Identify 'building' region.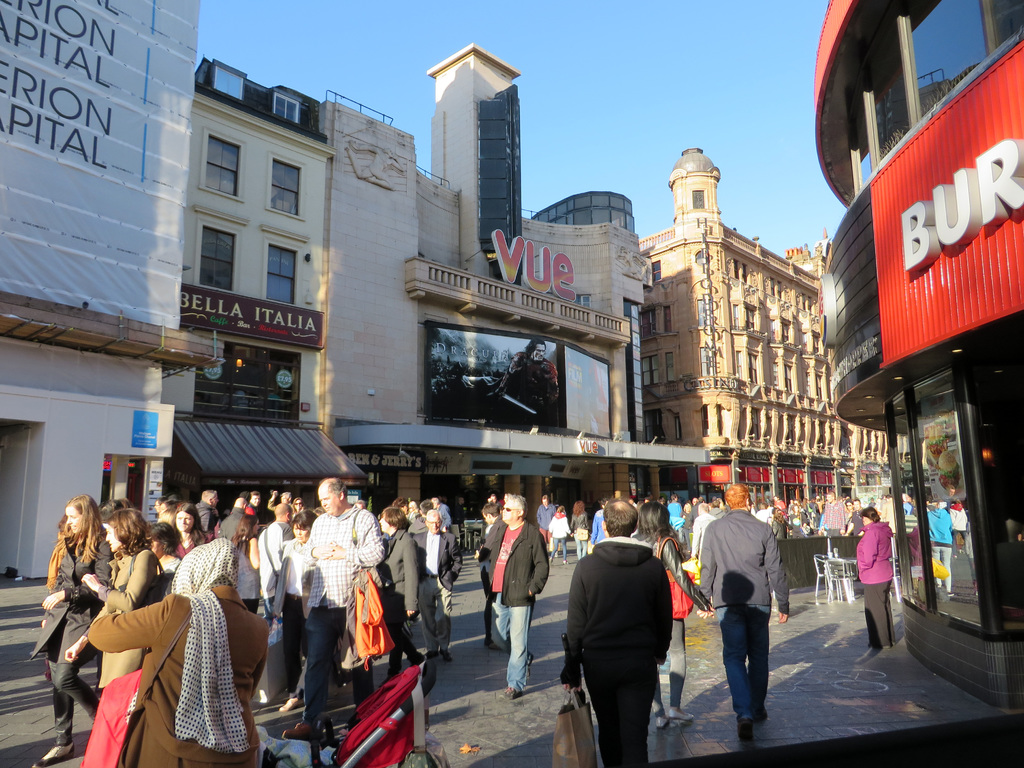
Region: bbox=[816, 0, 1023, 713].
